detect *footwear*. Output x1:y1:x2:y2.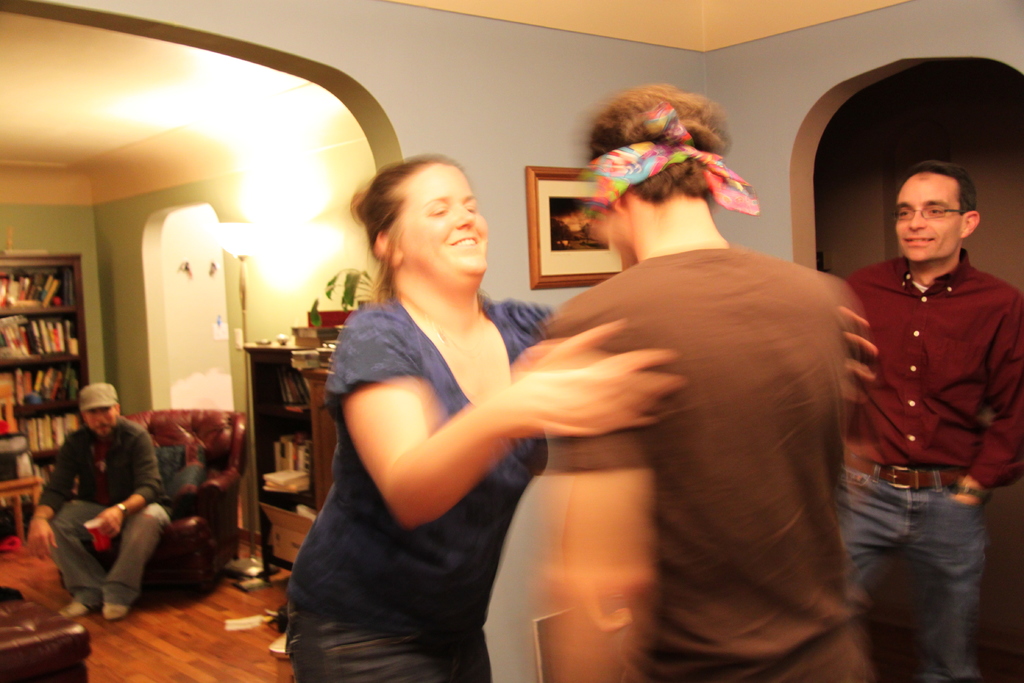
60:600:88:627.
